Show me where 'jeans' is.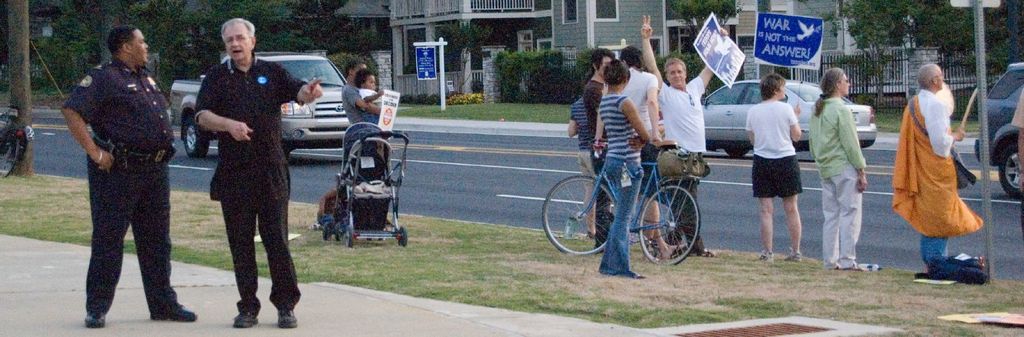
'jeans' is at bbox(605, 149, 643, 280).
